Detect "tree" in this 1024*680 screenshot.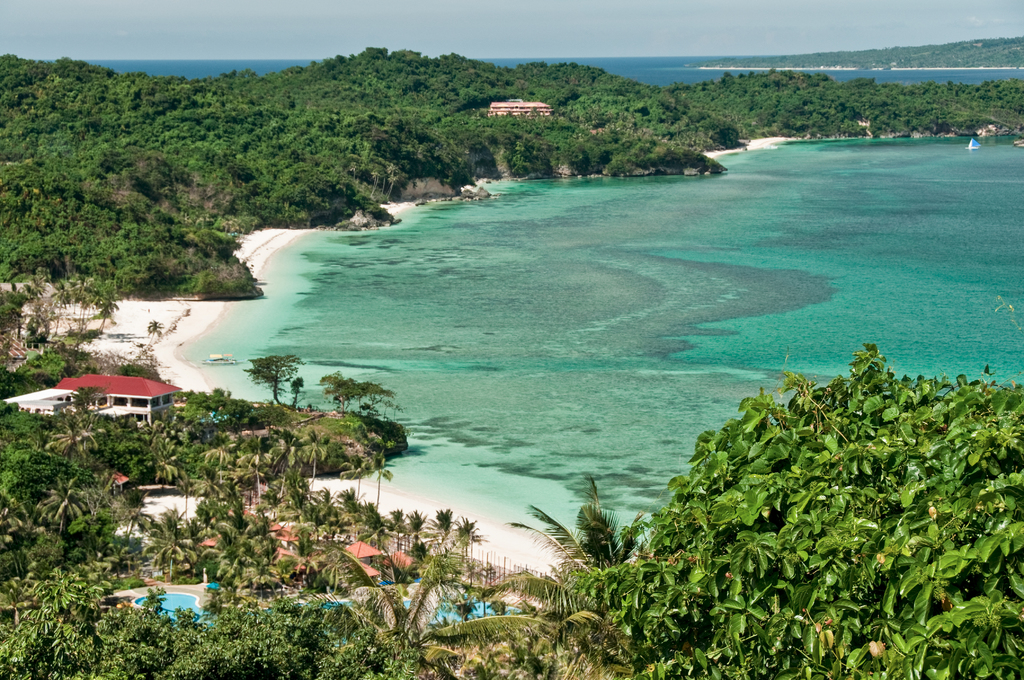
Detection: (95,279,109,326).
